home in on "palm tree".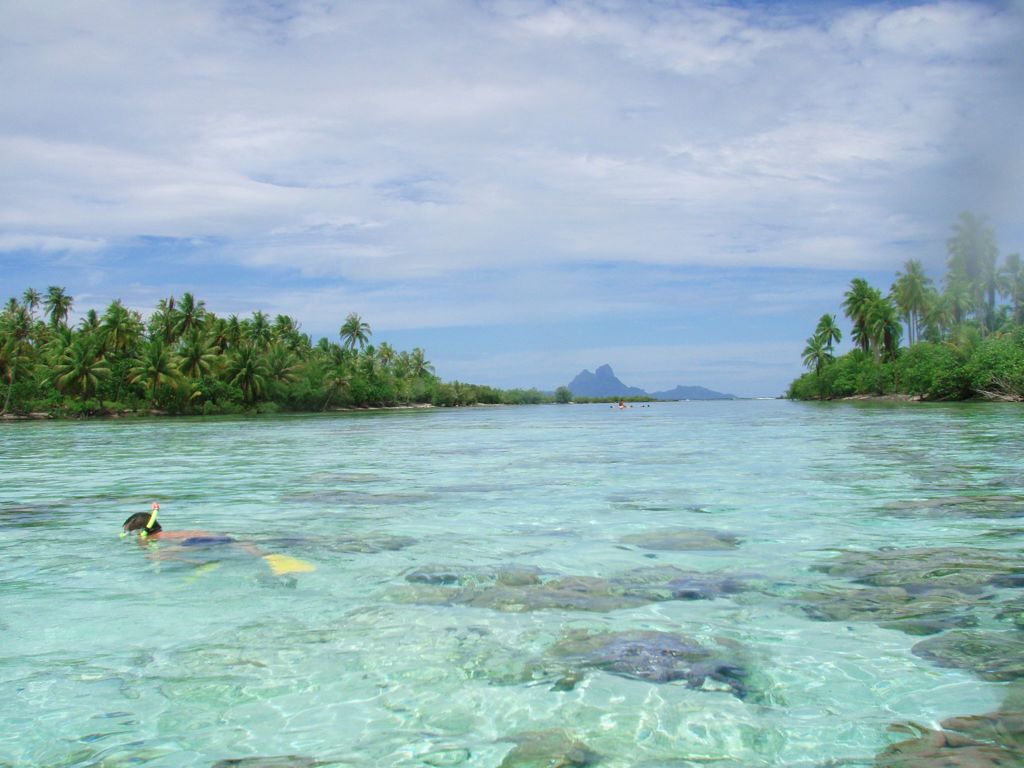
Homed in at locate(153, 294, 181, 362).
